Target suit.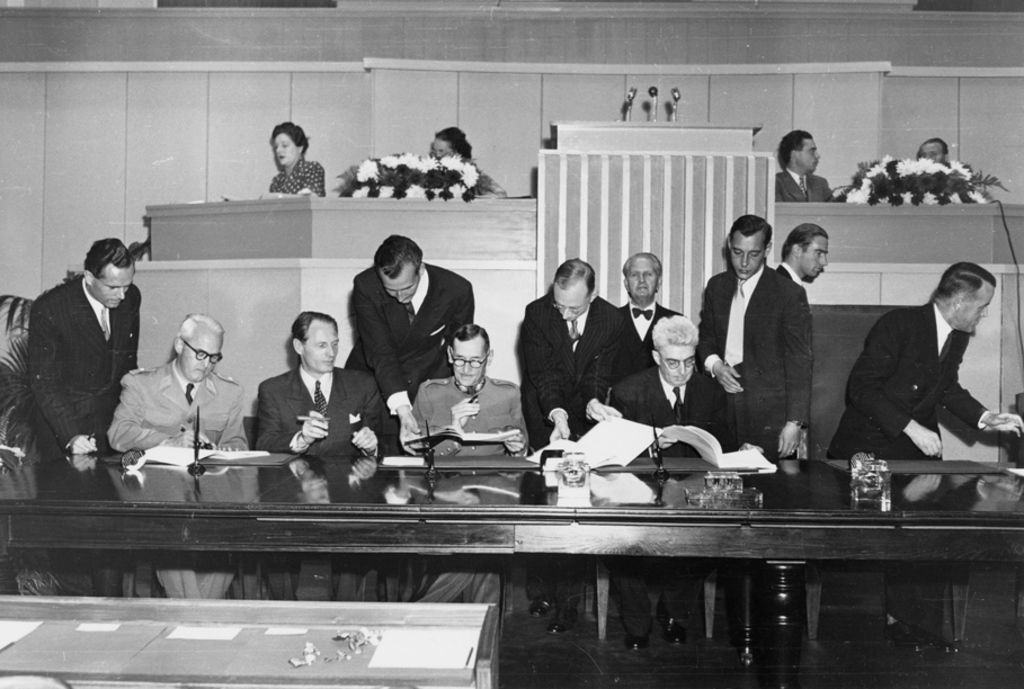
Target region: [412,375,534,633].
